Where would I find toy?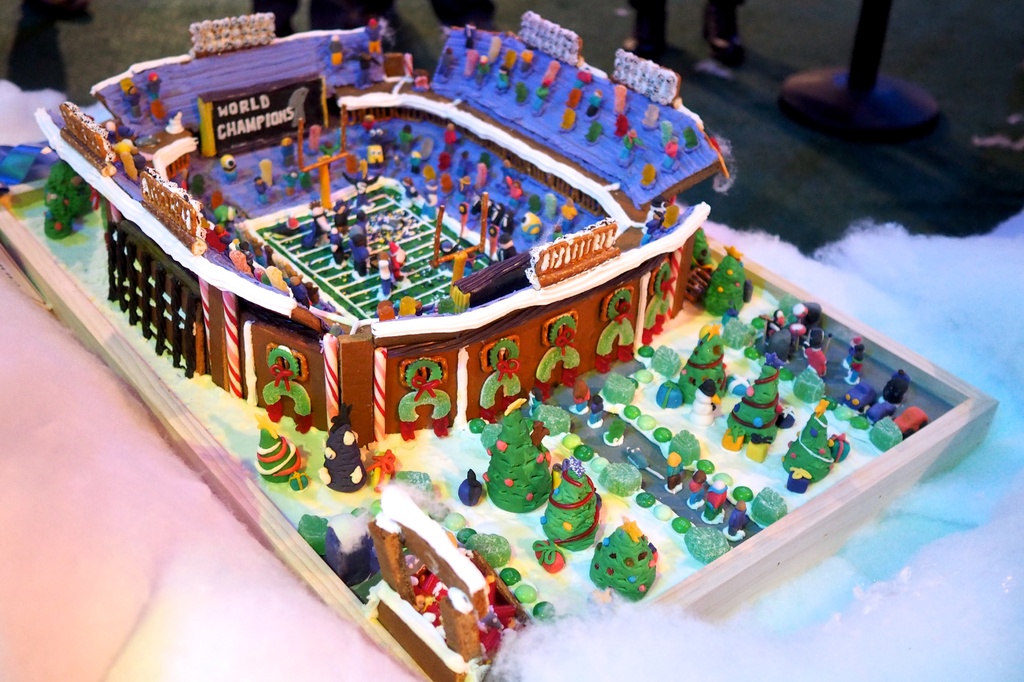
At locate(359, 113, 384, 131).
